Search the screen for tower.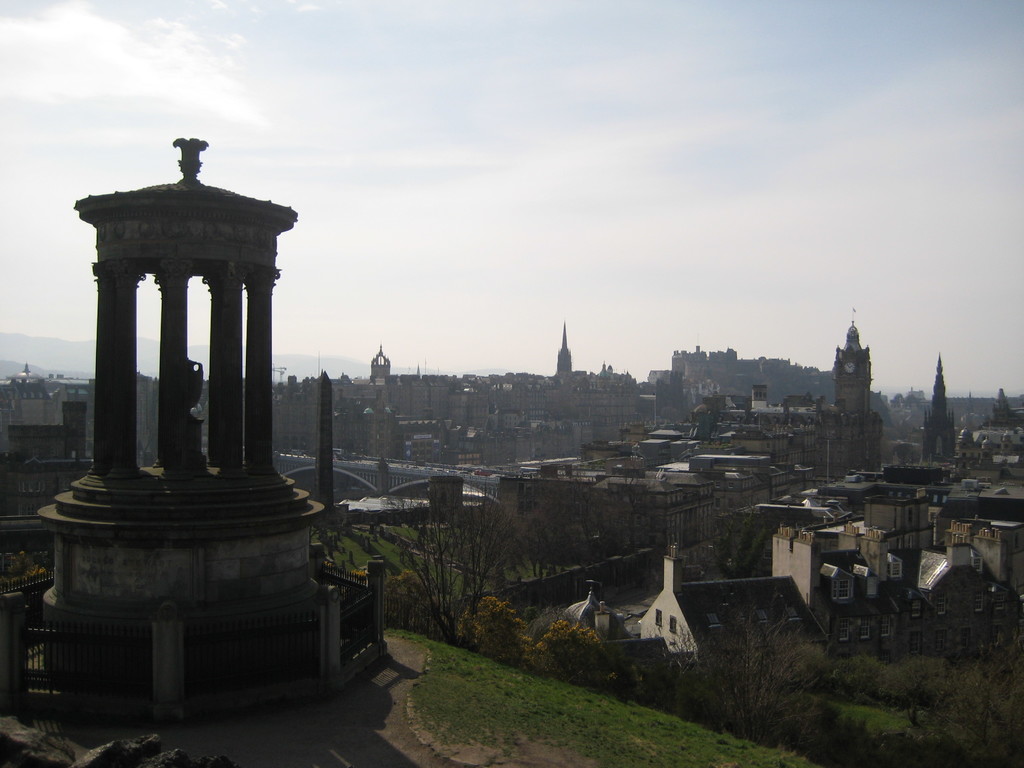
Found at {"left": 920, "top": 358, "right": 957, "bottom": 468}.
